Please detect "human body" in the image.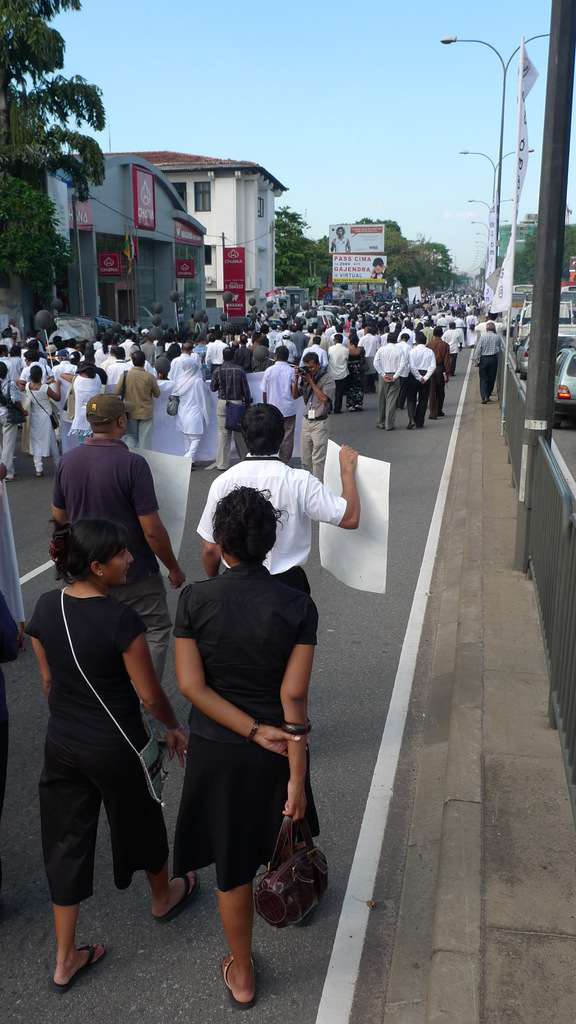
pyautogui.locateOnScreen(380, 325, 387, 344).
